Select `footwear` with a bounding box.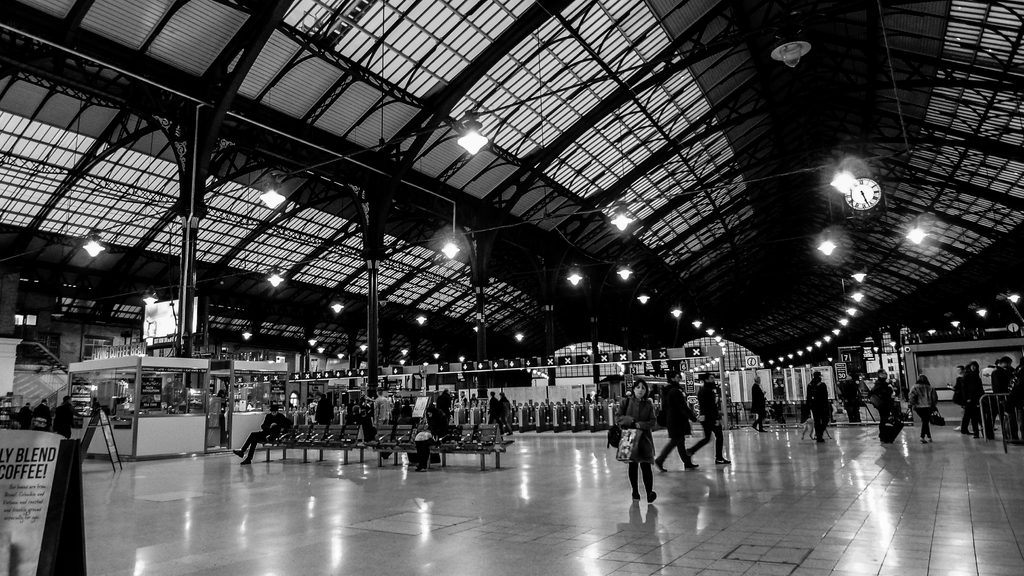
[414, 438, 426, 469].
